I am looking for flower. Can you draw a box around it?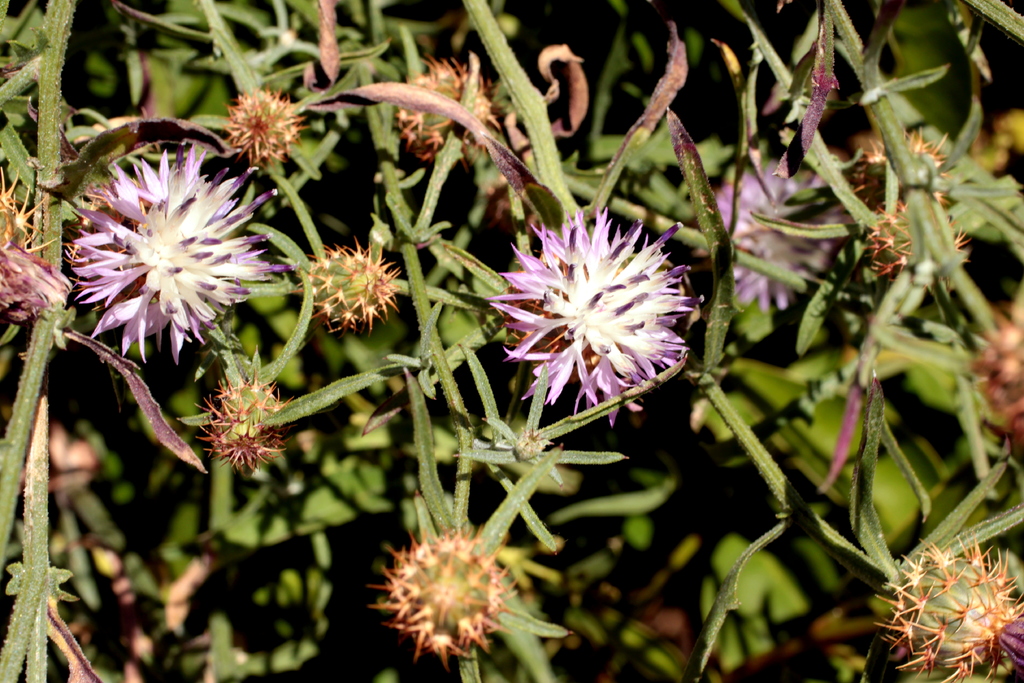
Sure, the bounding box is <bbox>63, 145, 307, 365</bbox>.
